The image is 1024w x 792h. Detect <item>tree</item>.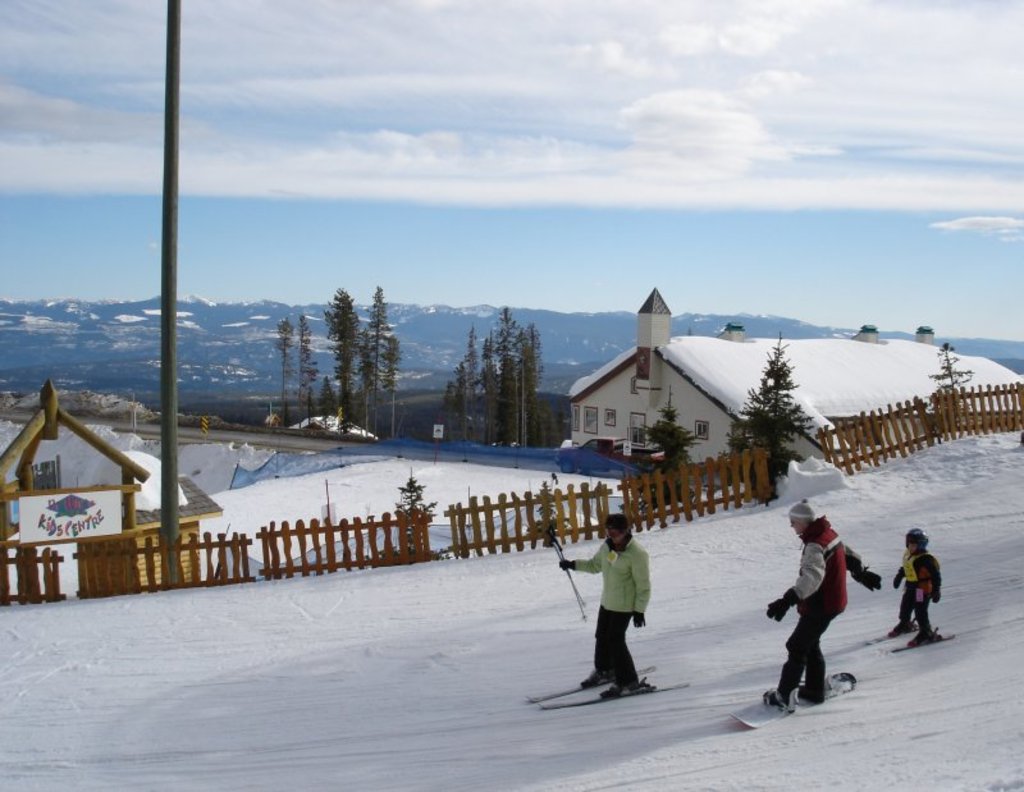
Detection: bbox(934, 345, 974, 424).
